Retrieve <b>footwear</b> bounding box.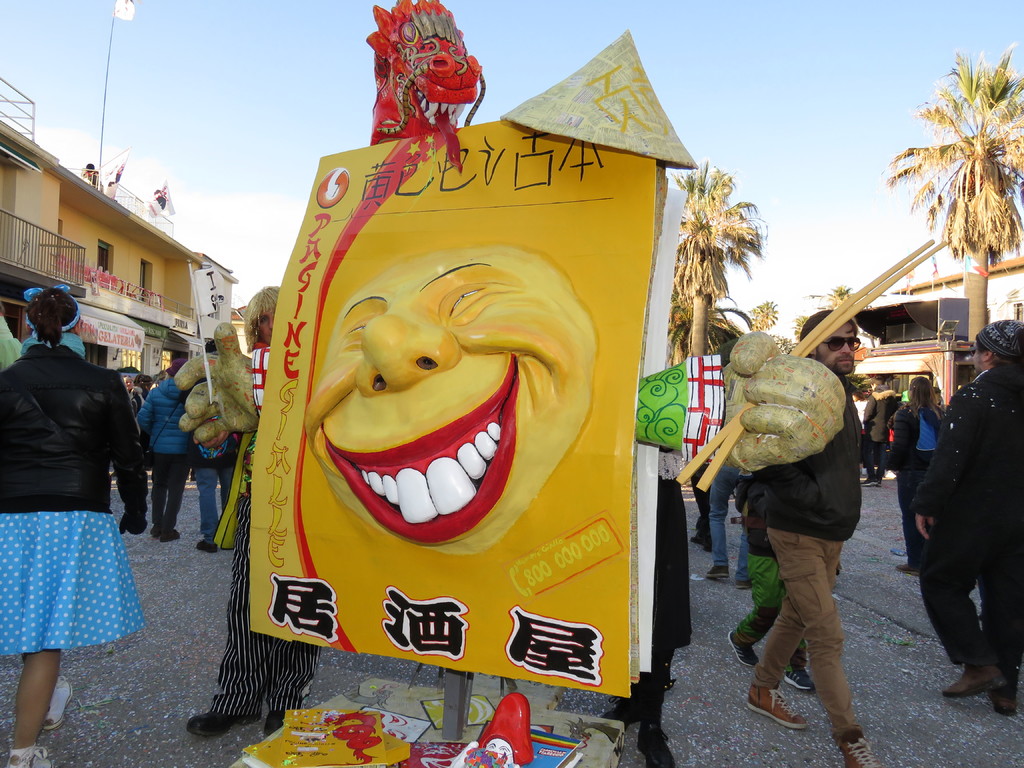
Bounding box: region(200, 537, 221, 552).
